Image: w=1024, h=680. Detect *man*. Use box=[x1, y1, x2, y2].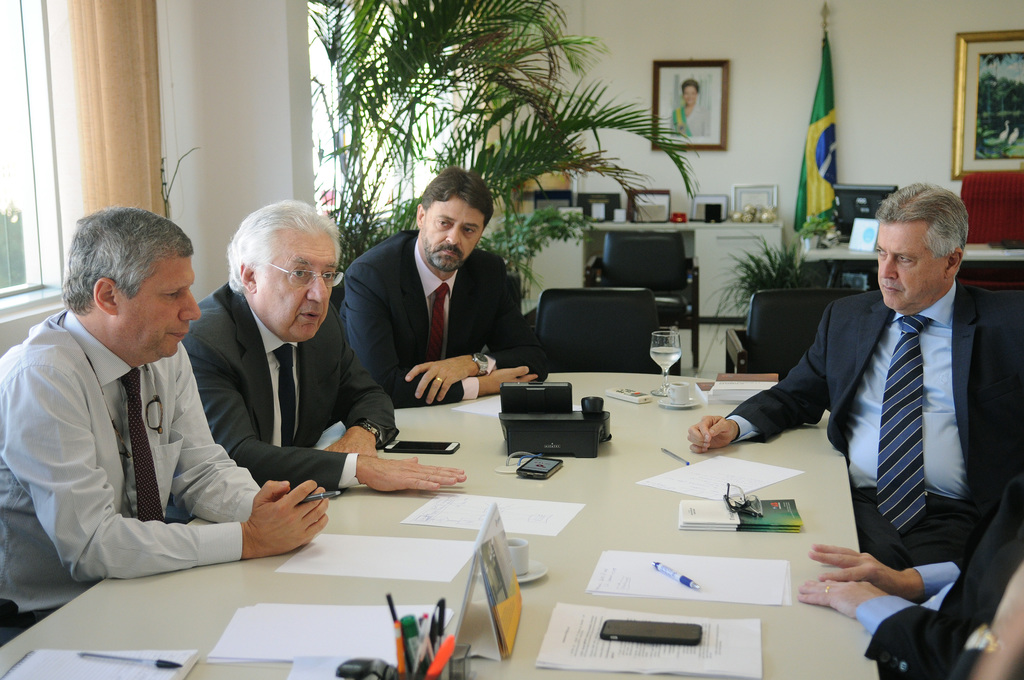
box=[344, 170, 567, 394].
